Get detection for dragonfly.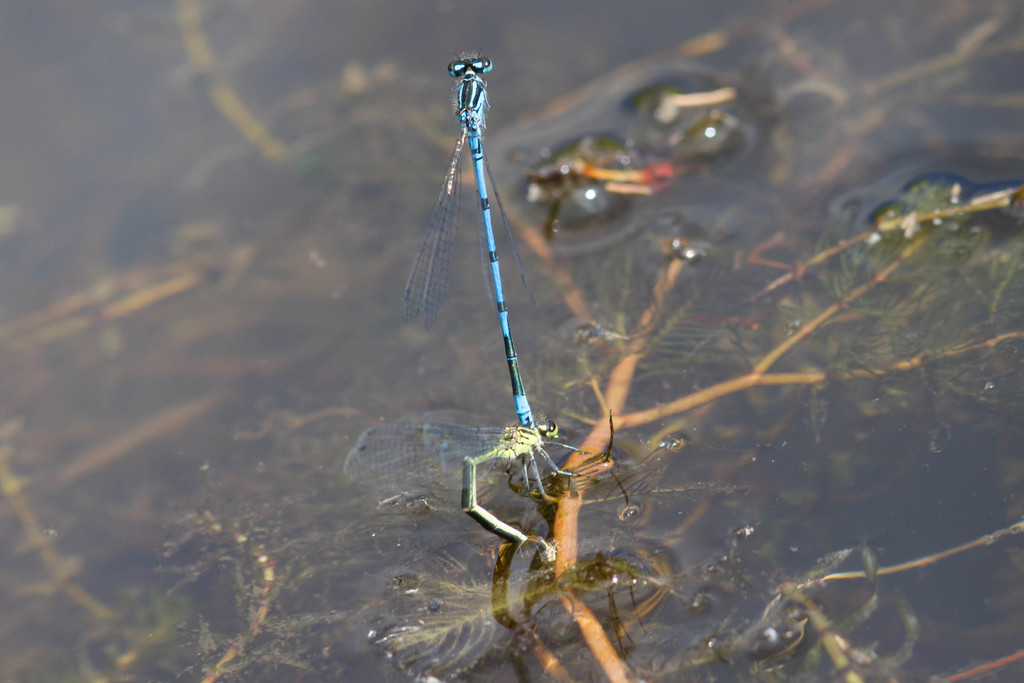
Detection: 400 47 538 423.
